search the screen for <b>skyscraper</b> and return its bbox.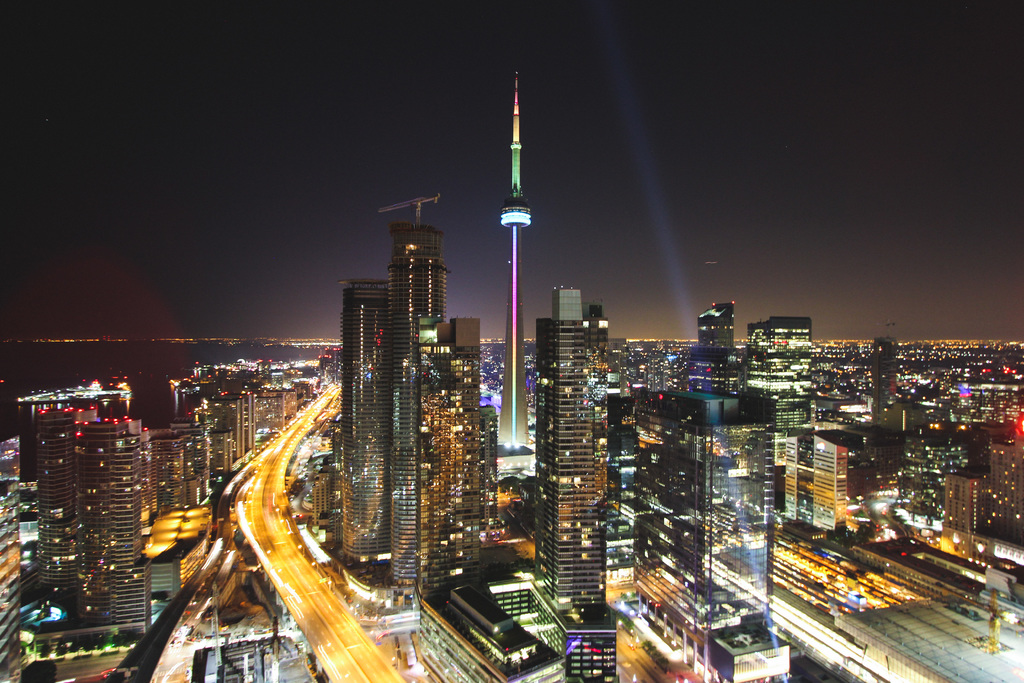
Found: rect(404, 313, 486, 593).
